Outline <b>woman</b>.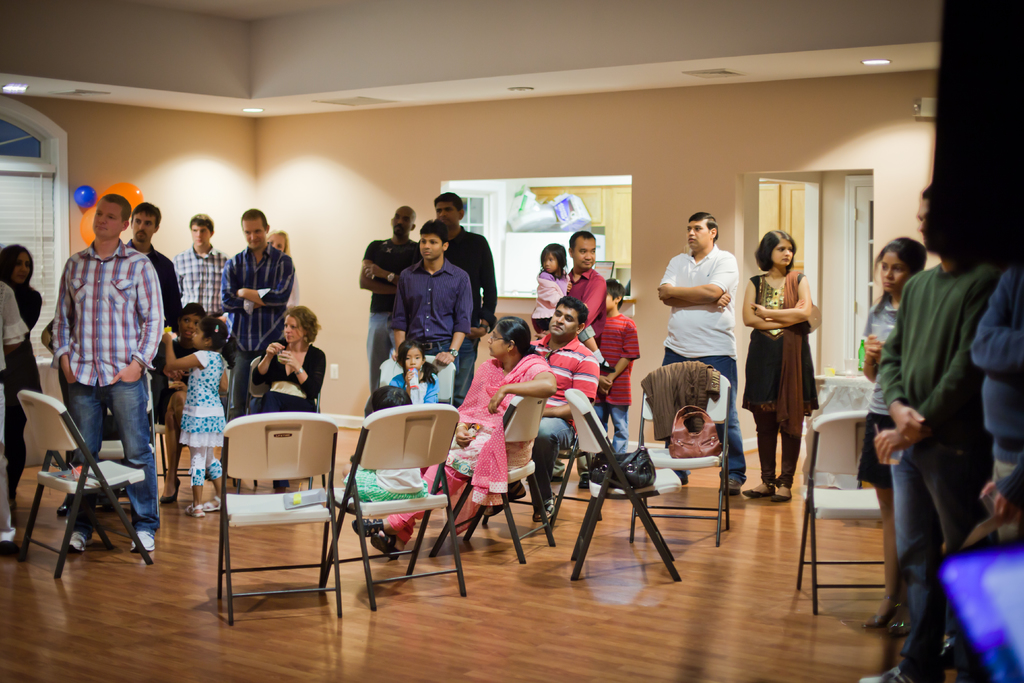
Outline: crop(134, 302, 211, 504).
